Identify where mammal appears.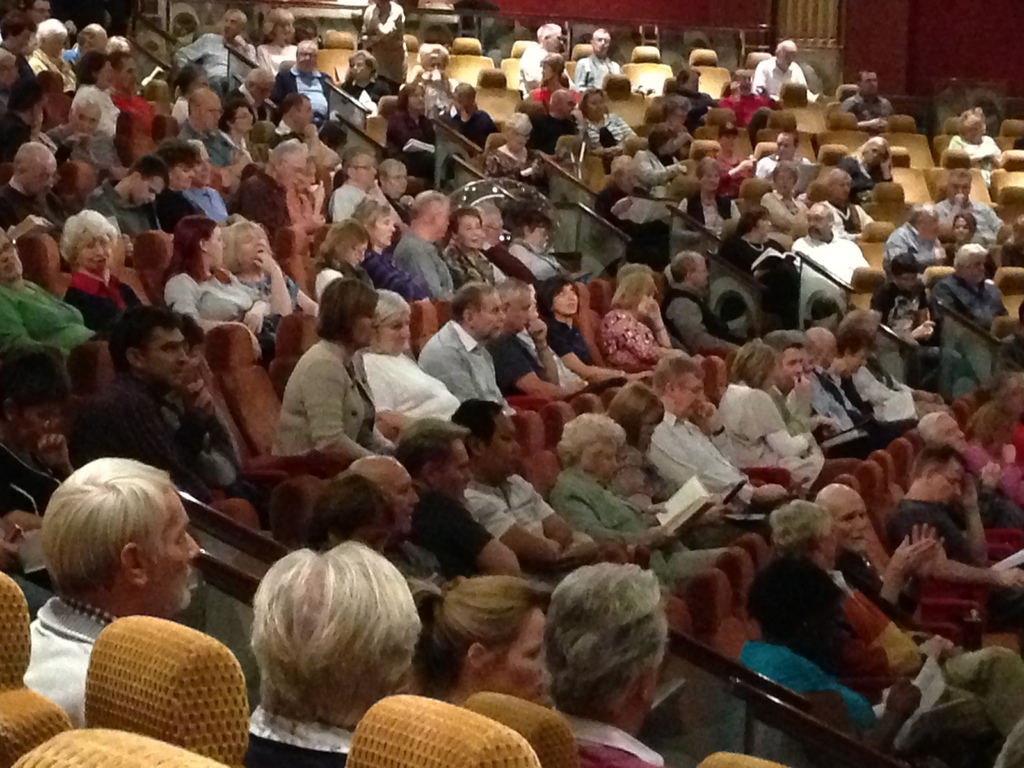
Appears at detection(338, 452, 451, 586).
